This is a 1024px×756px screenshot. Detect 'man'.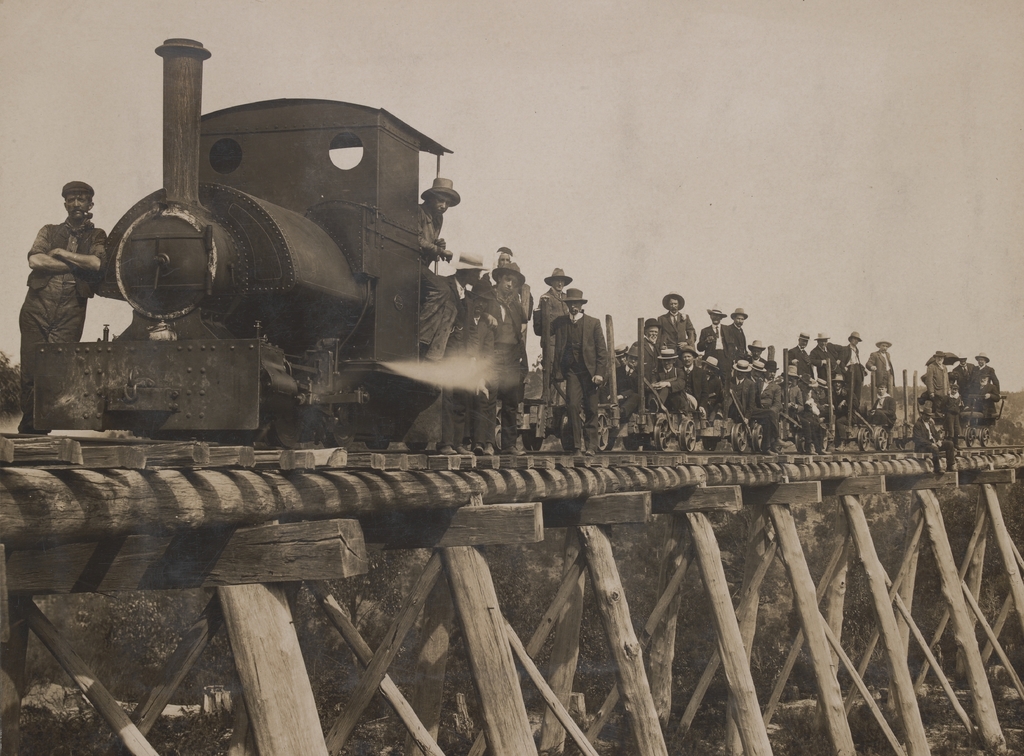
977, 349, 1001, 421.
